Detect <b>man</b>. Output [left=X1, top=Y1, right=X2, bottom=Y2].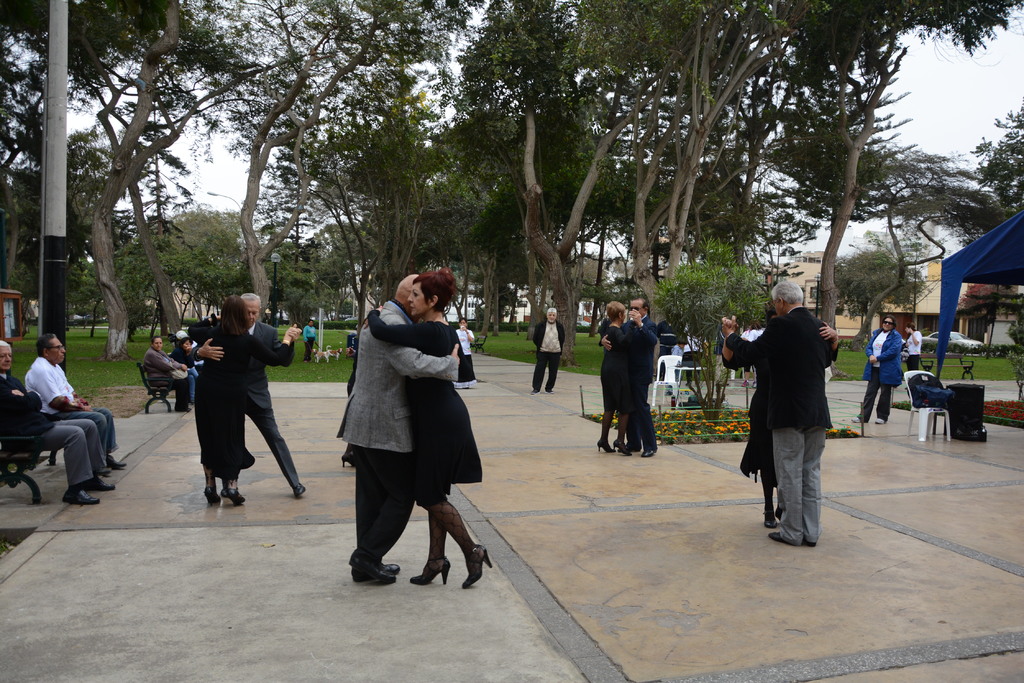
[left=0, top=342, right=115, bottom=504].
